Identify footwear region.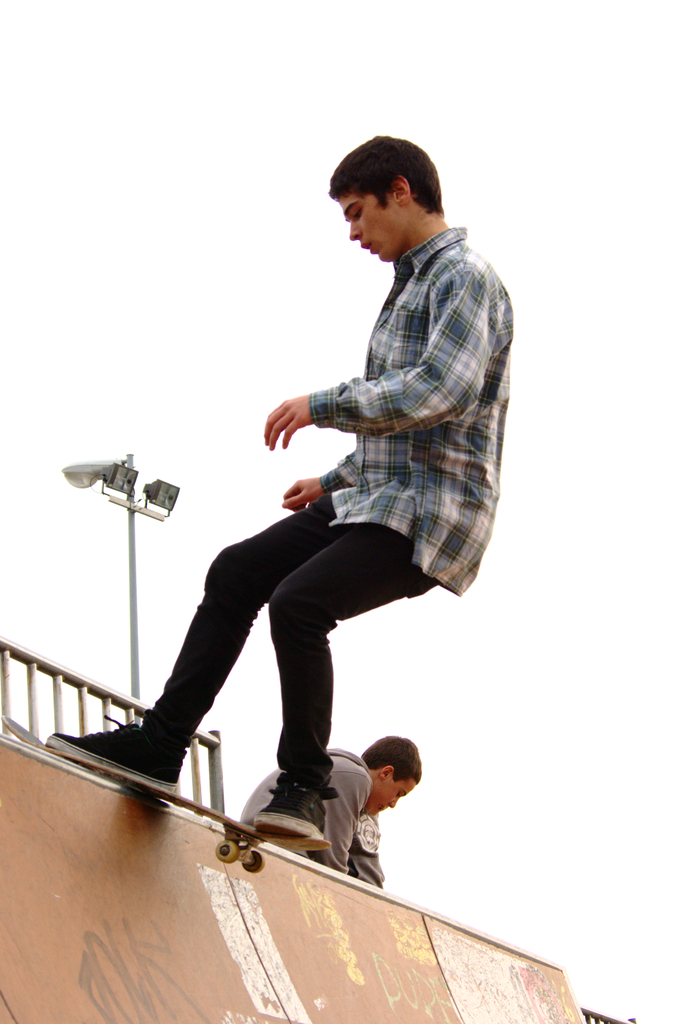
Region: [242,770,333,843].
